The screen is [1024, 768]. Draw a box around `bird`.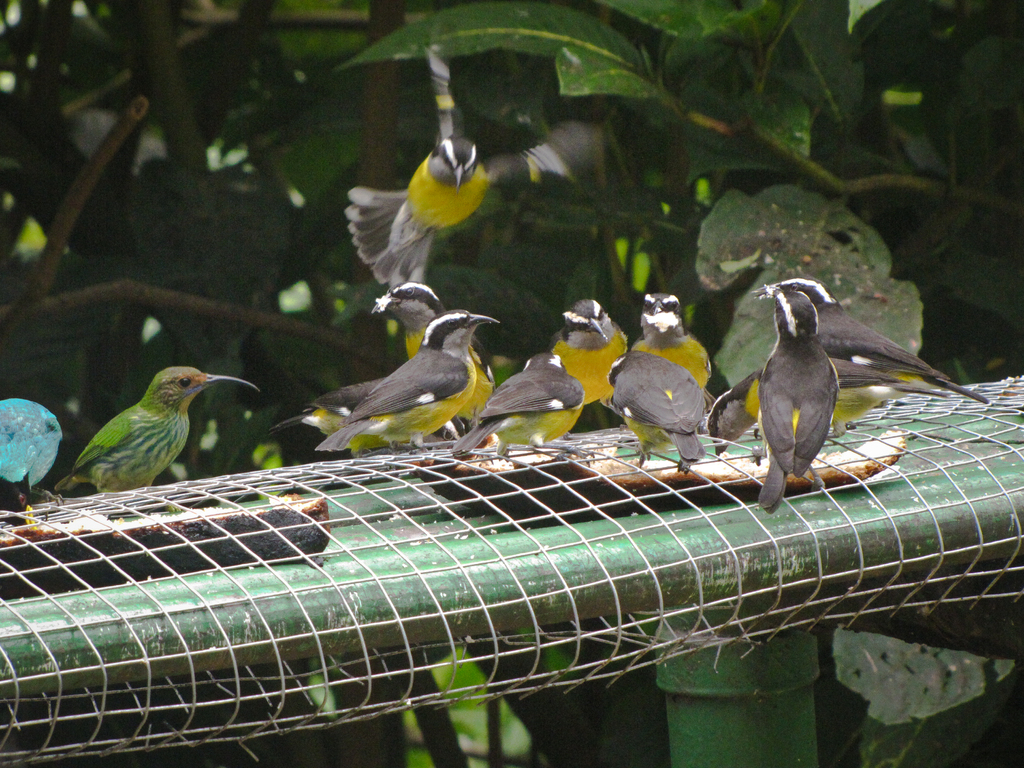
51, 369, 260, 502.
